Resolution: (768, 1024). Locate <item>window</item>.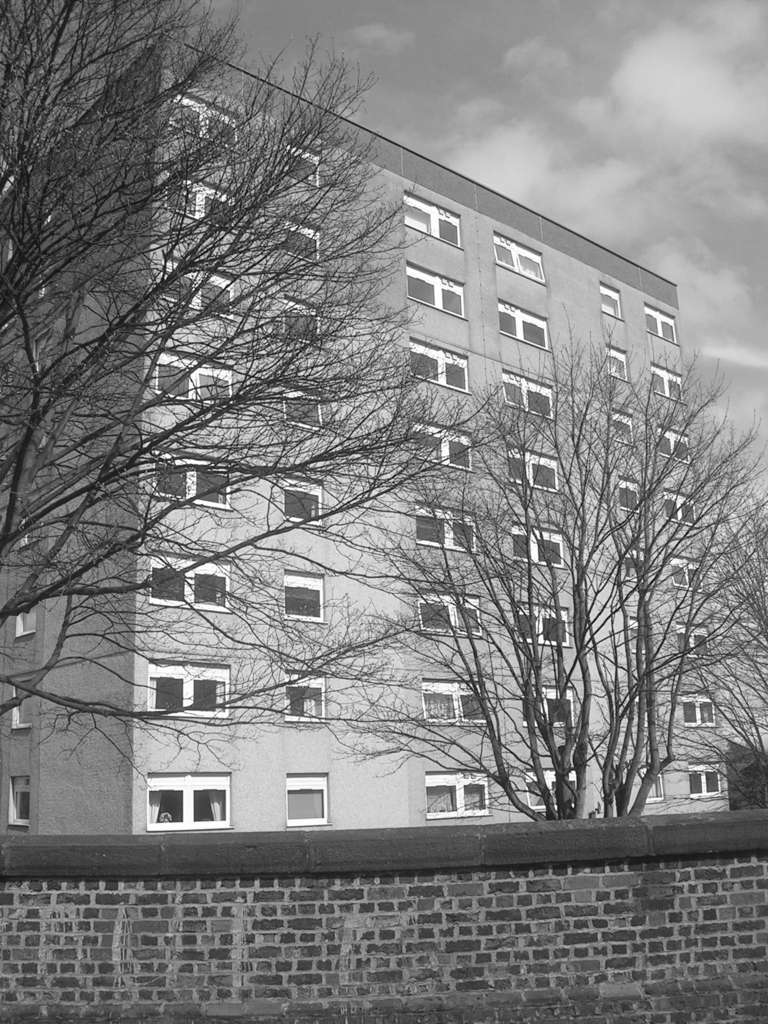
bbox=(167, 90, 241, 154).
